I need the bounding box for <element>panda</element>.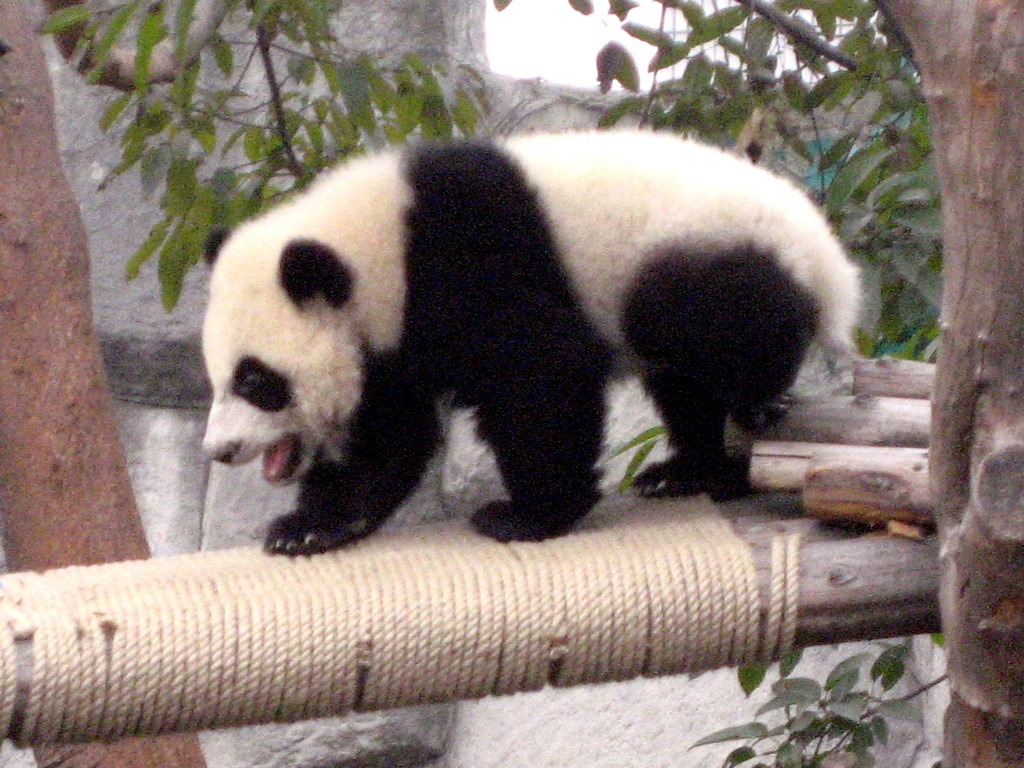
Here it is: bbox=[200, 132, 867, 556].
